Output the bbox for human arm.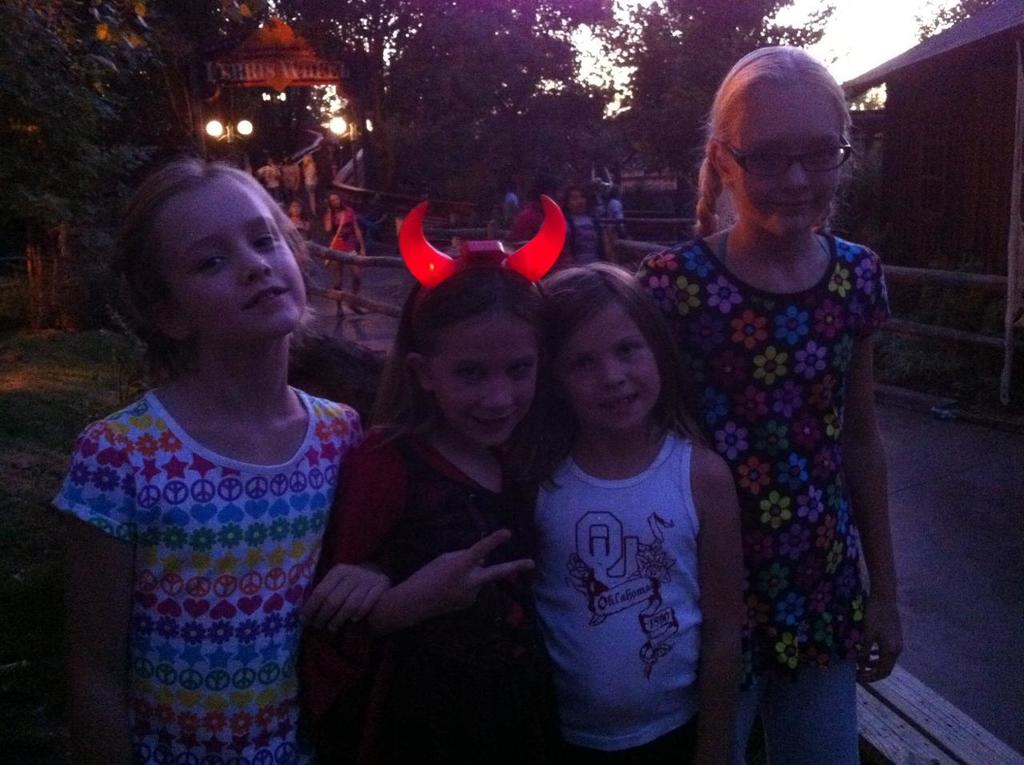
x1=307 y1=409 x2=390 y2=636.
